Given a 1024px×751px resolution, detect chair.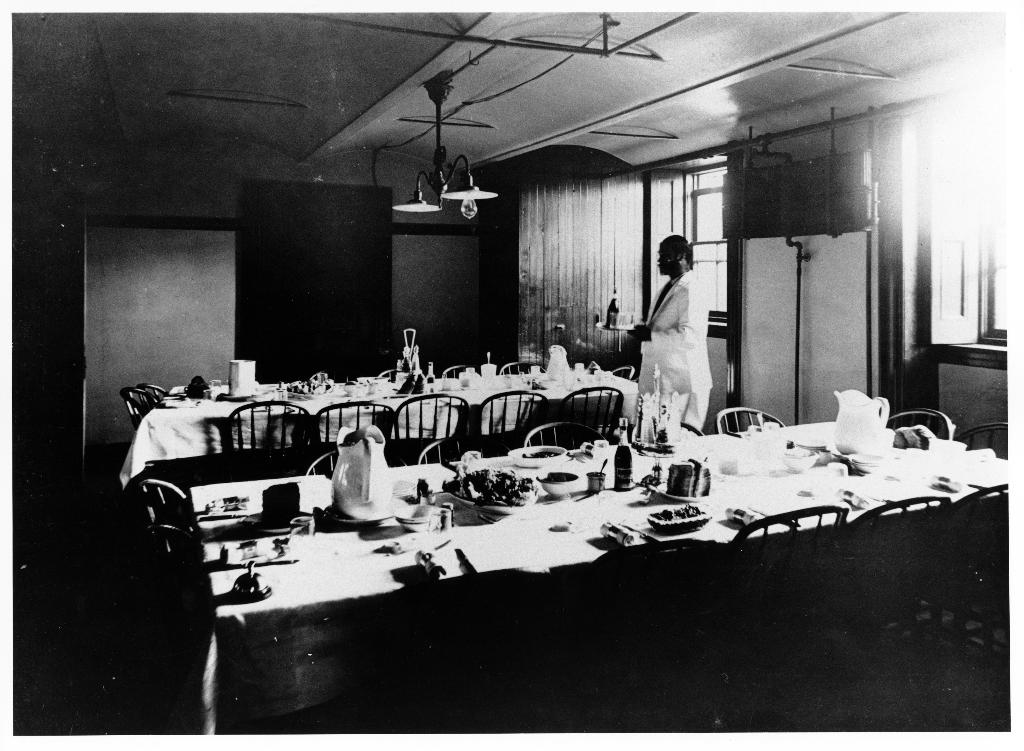
crop(304, 448, 341, 474).
